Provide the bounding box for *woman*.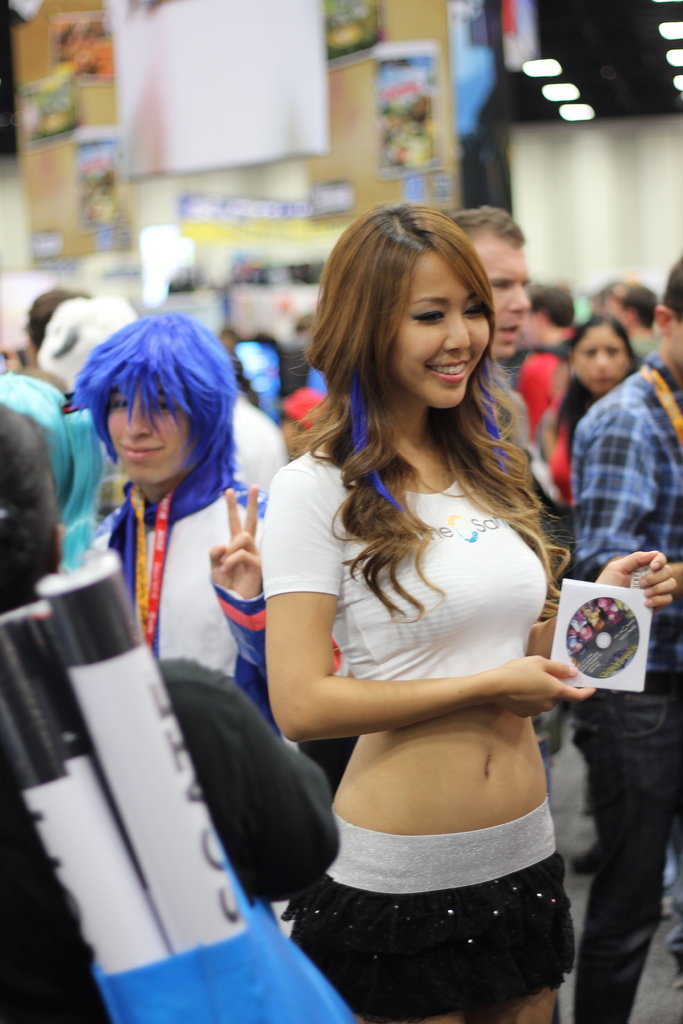
{"x1": 543, "y1": 316, "x2": 648, "y2": 757}.
